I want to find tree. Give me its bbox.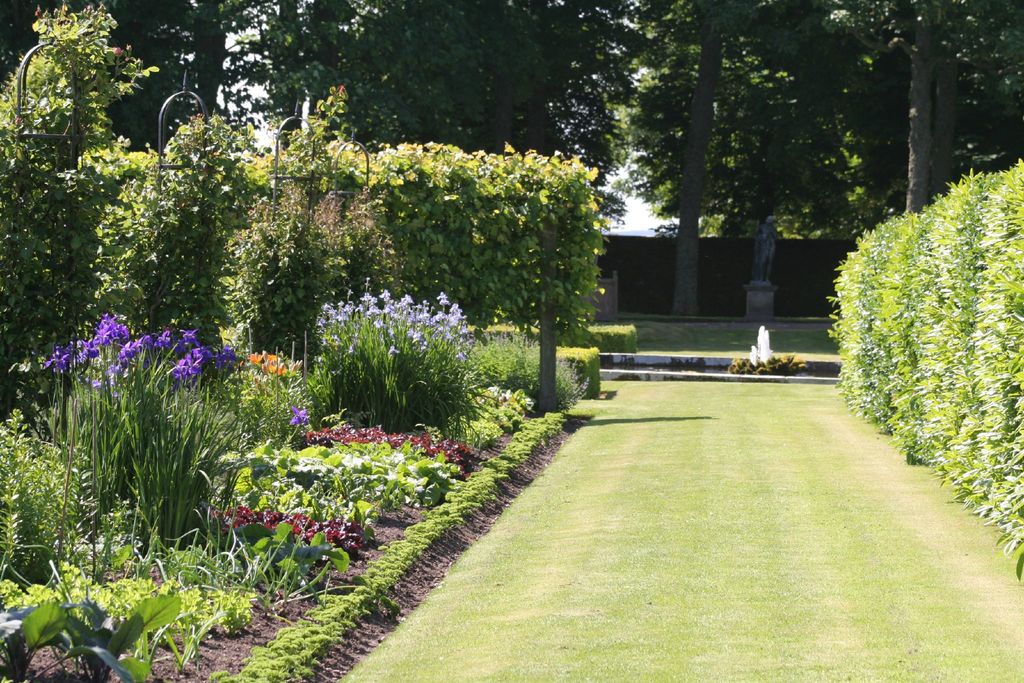
x1=845 y1=0 x2=1023 y2=218.
